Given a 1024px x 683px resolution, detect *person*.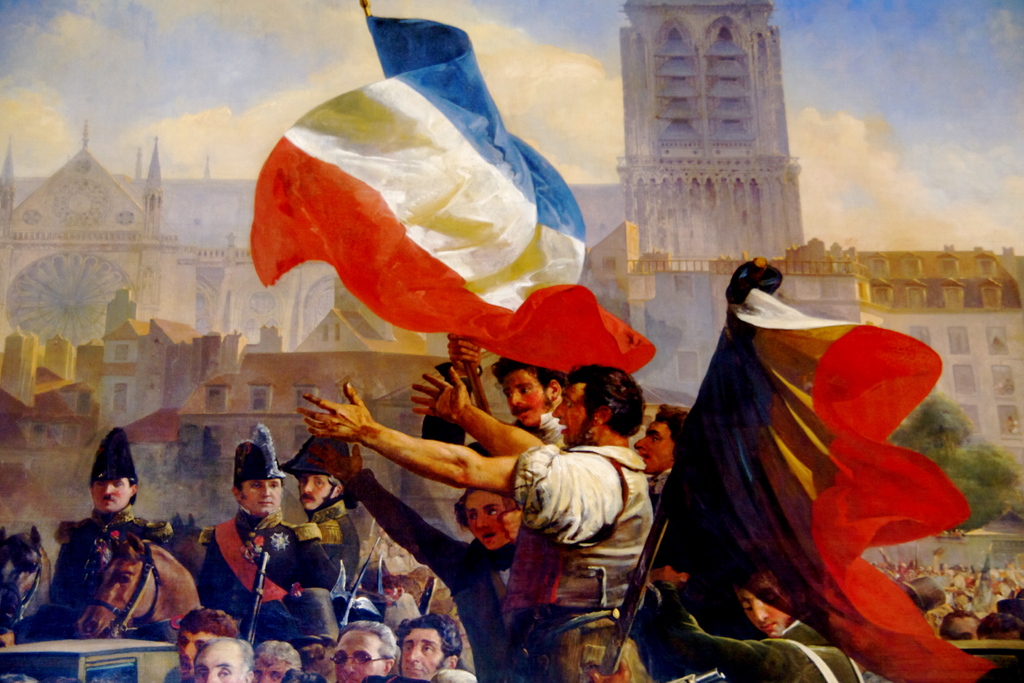
[342, 441, 527, 682].
